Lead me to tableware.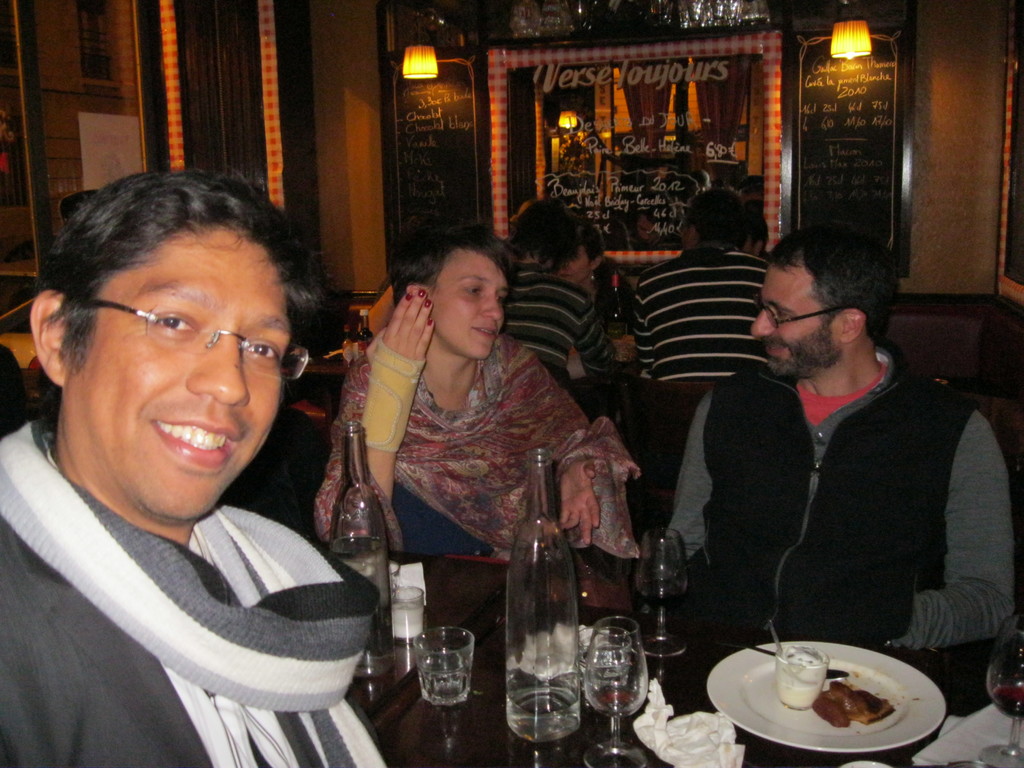
Lead to box(640, 527, 695, 659).
